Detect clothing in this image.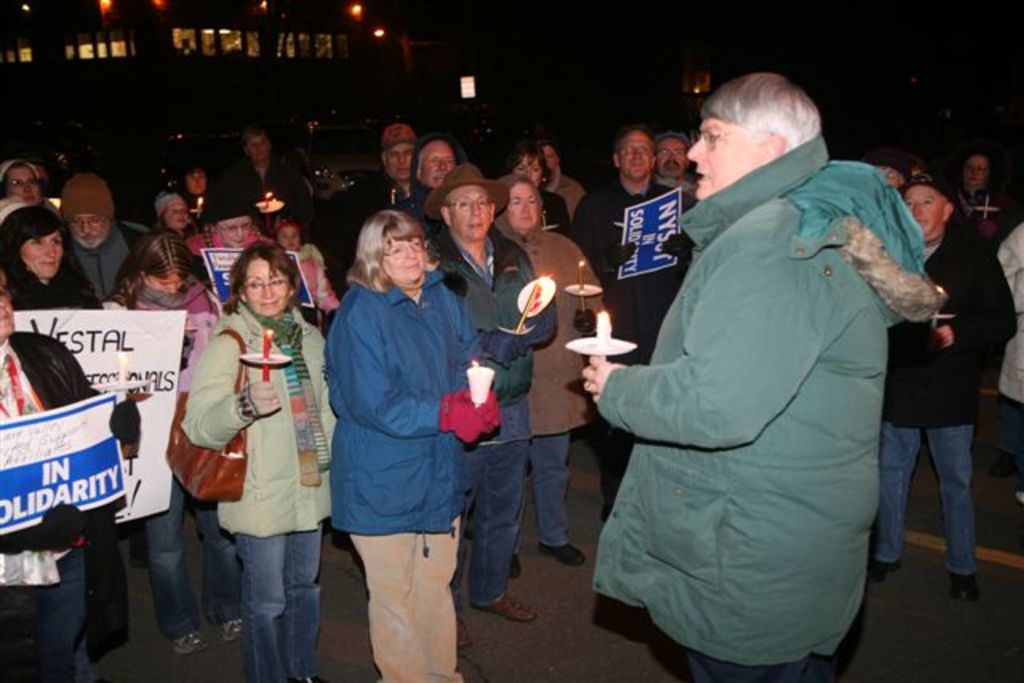
Detection: x1=507 y1=171 x2=610 y2=552.
